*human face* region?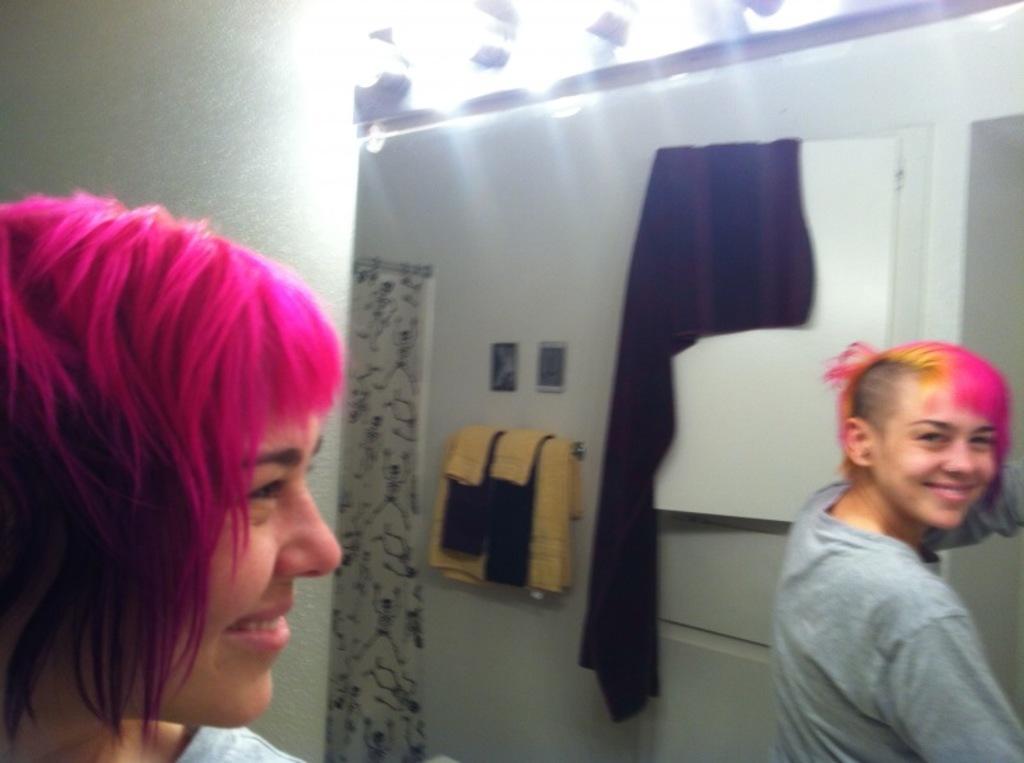
x1=122, y1=421, x2=340, y2=731
